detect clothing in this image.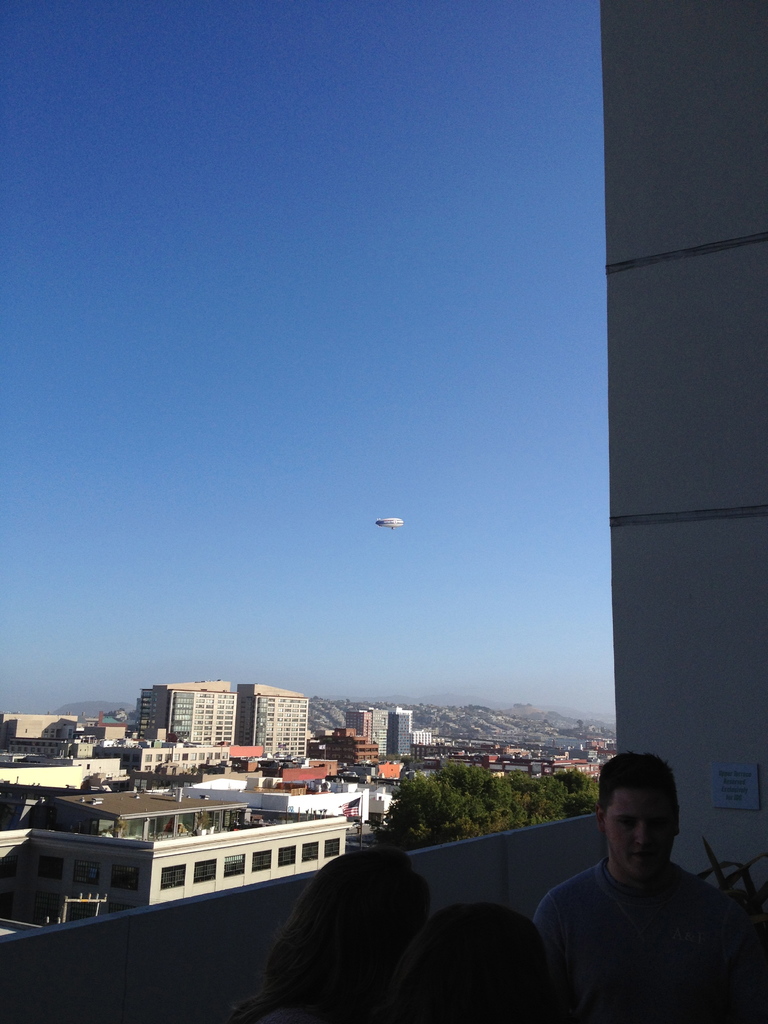
Detection: (x1=387, y1=1004, x2=538, y2=1023).
